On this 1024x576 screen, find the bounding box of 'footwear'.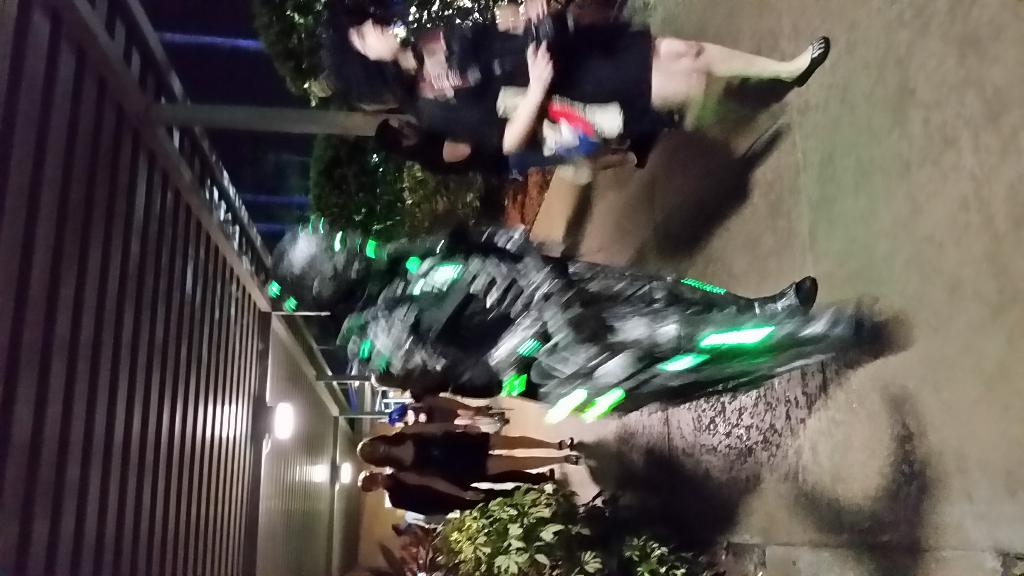
Bounding box: x1=810, y1=303, x2=856, y2=364.
